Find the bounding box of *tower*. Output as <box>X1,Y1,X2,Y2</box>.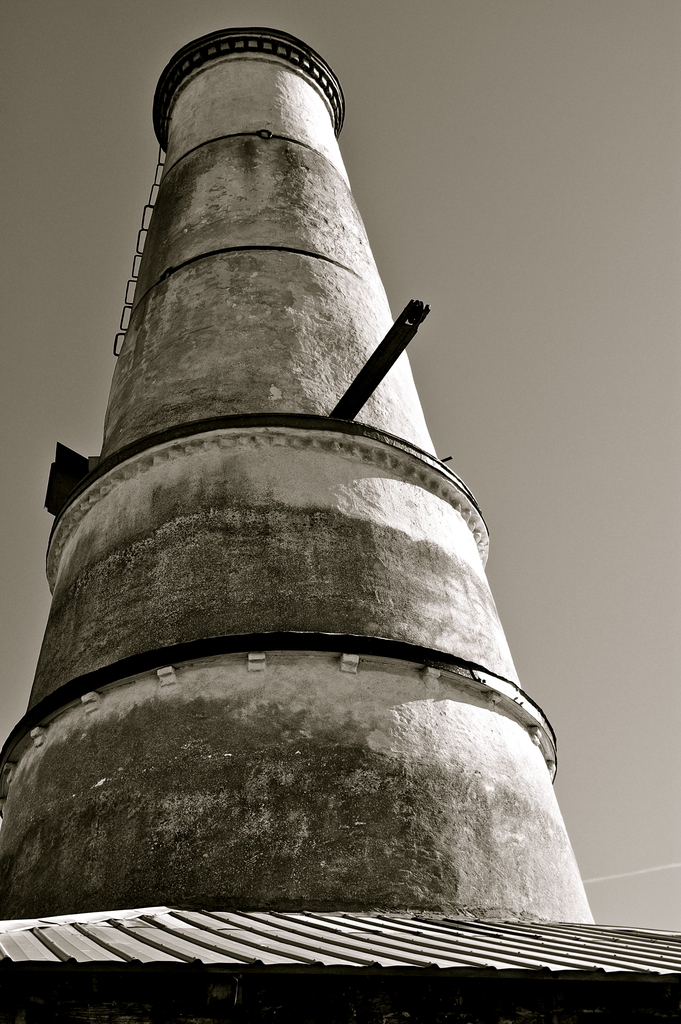
<box>2,29,596,924</box>.
